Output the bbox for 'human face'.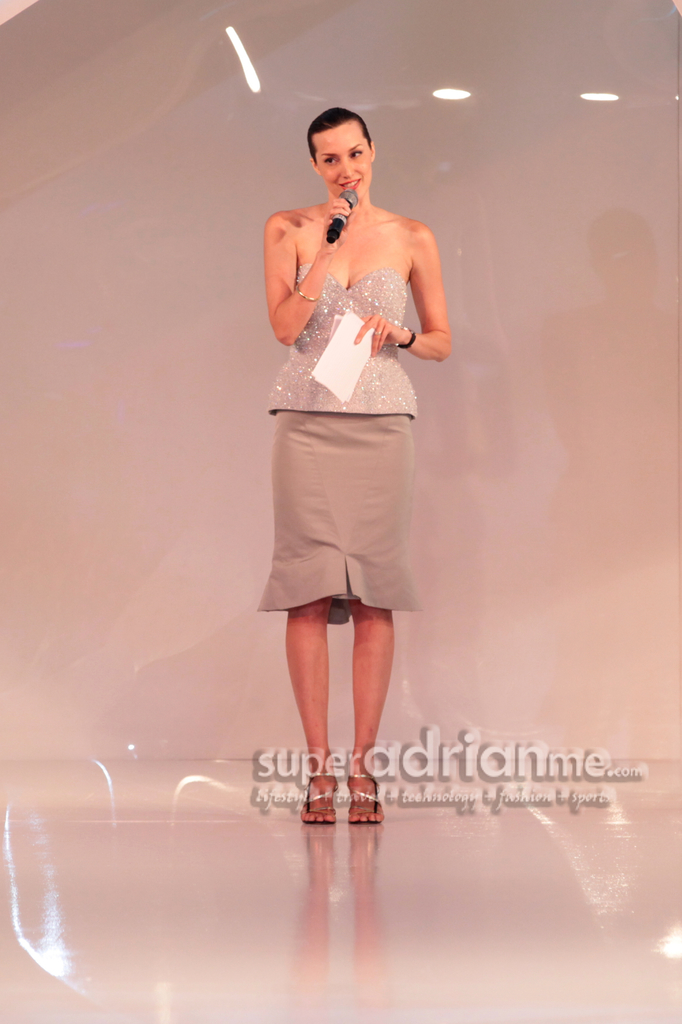
[x1=312, y1=116, x2=373, y2=203].
